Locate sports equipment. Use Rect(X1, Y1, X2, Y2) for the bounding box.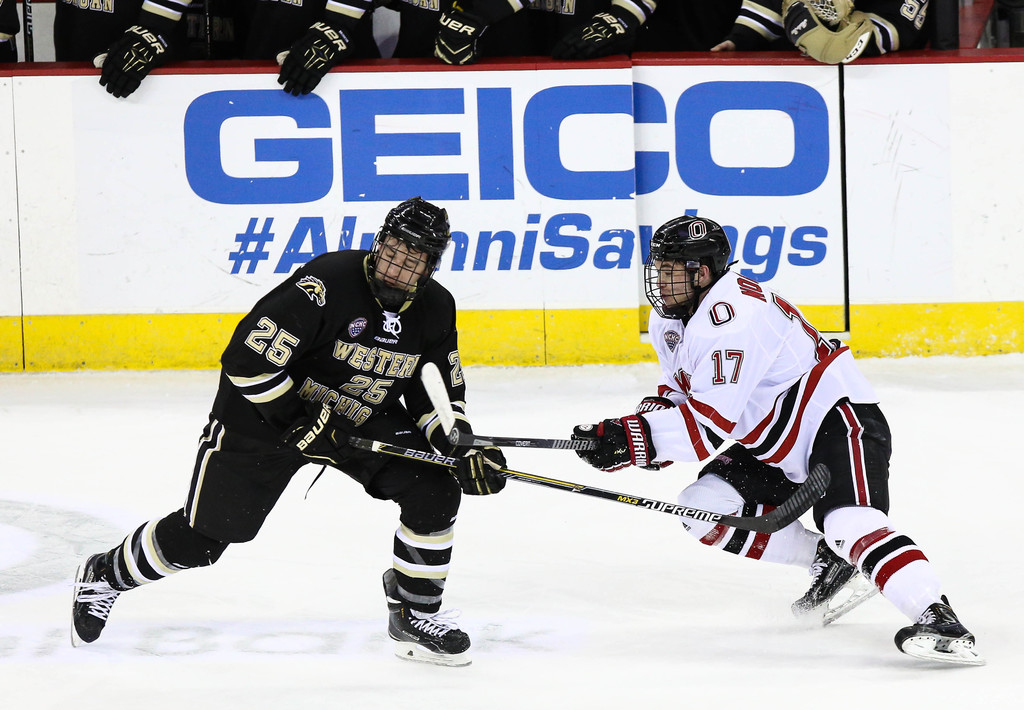
Rect(892, 595, 982, 665).
